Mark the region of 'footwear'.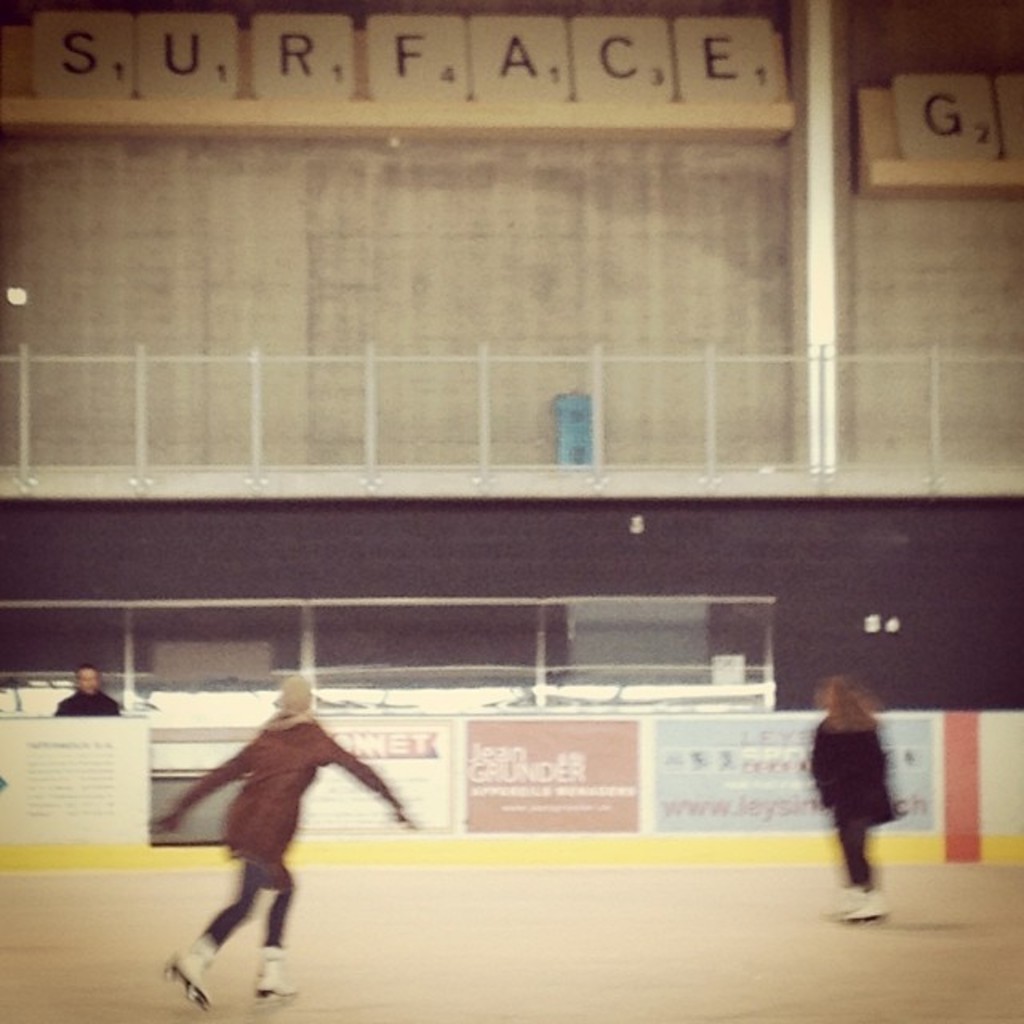
Region: crop(846, 893, 890, 920).
